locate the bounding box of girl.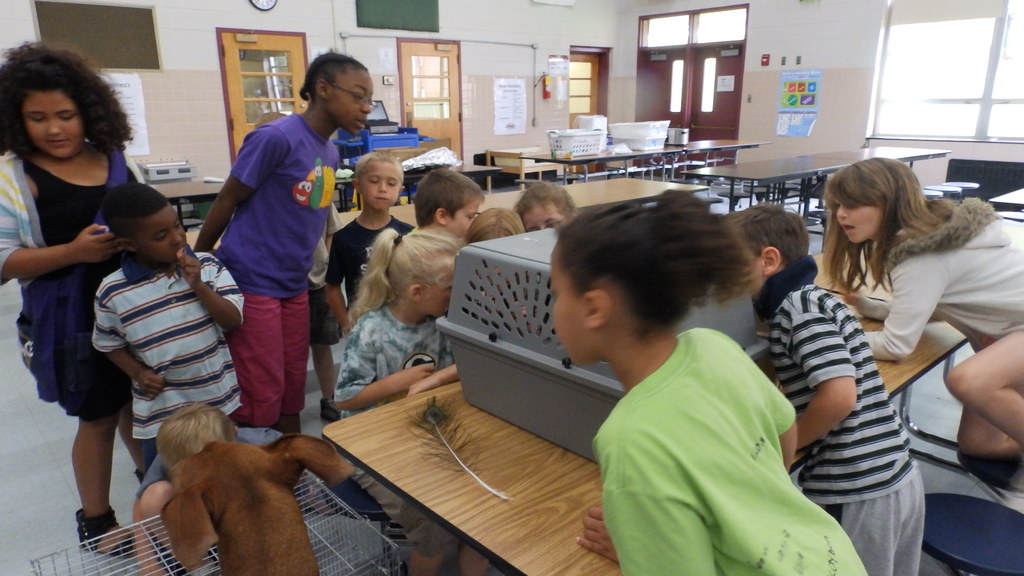
Bounding box: pyautogui.locateOnScreen(515, 179, 581, 234).
